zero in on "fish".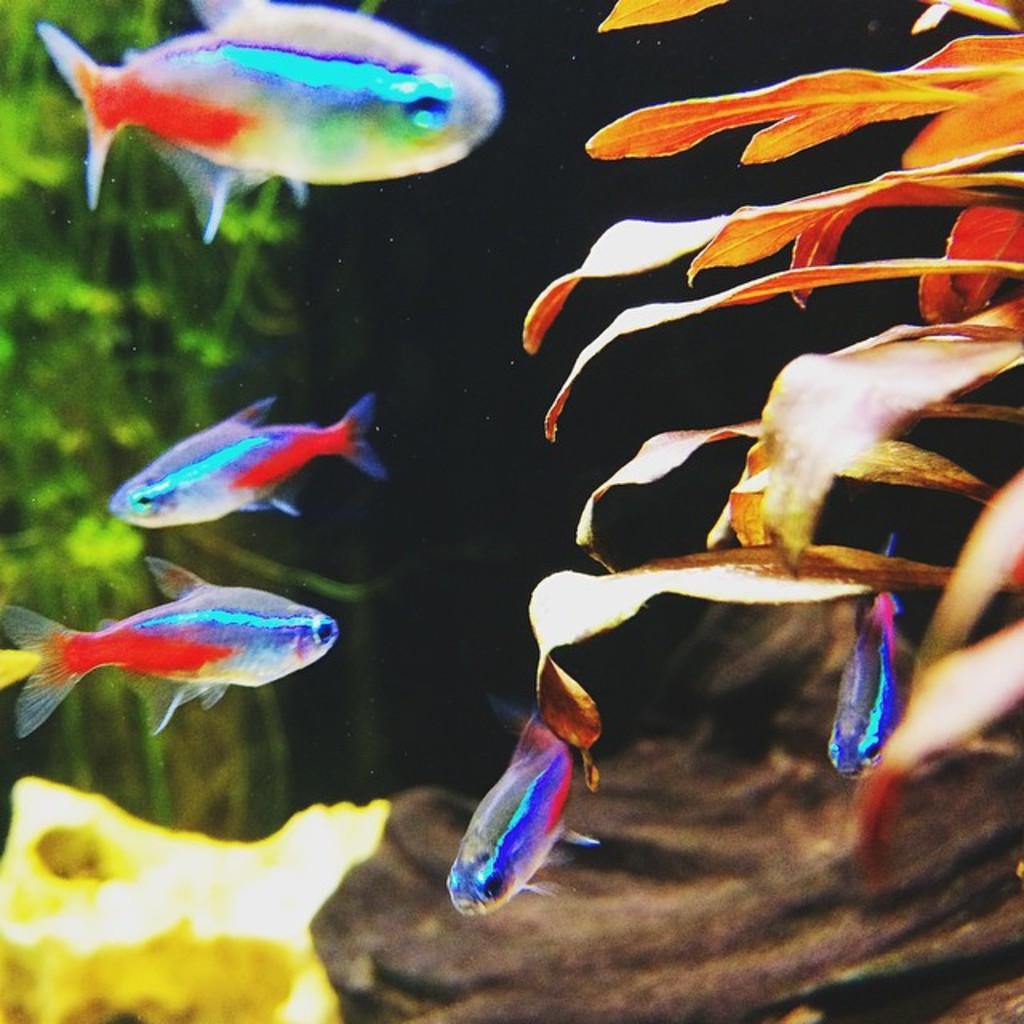
Zeroed in: {"x1": 102, "y1": 400, "x2": 379, "y2": 547}.
